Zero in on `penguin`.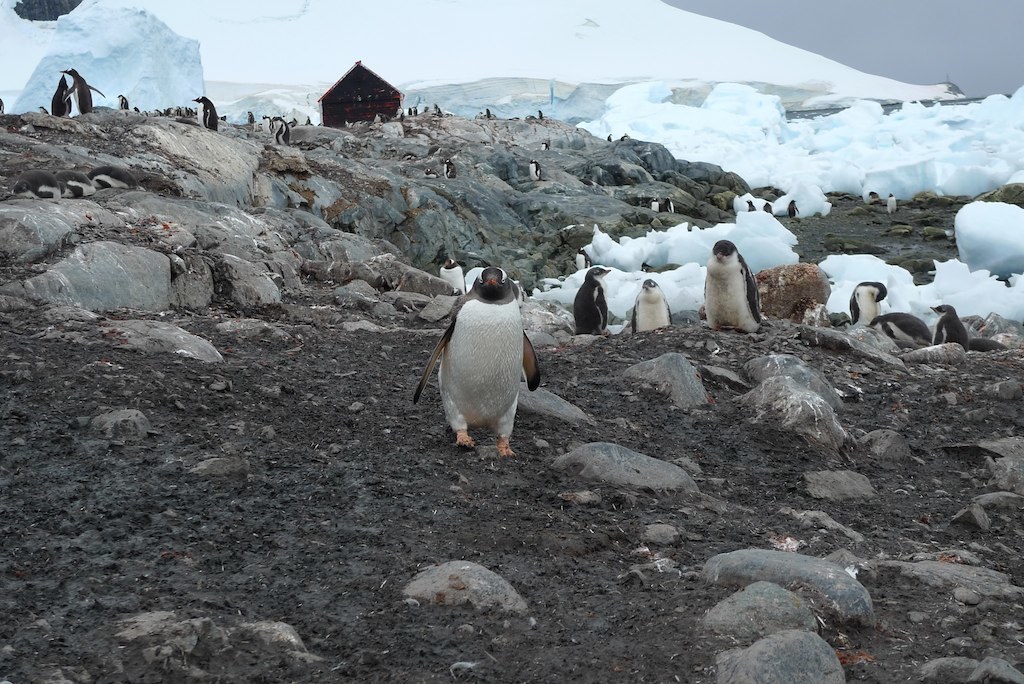
Zeroed in: box=[444, 156, 456, 178].
